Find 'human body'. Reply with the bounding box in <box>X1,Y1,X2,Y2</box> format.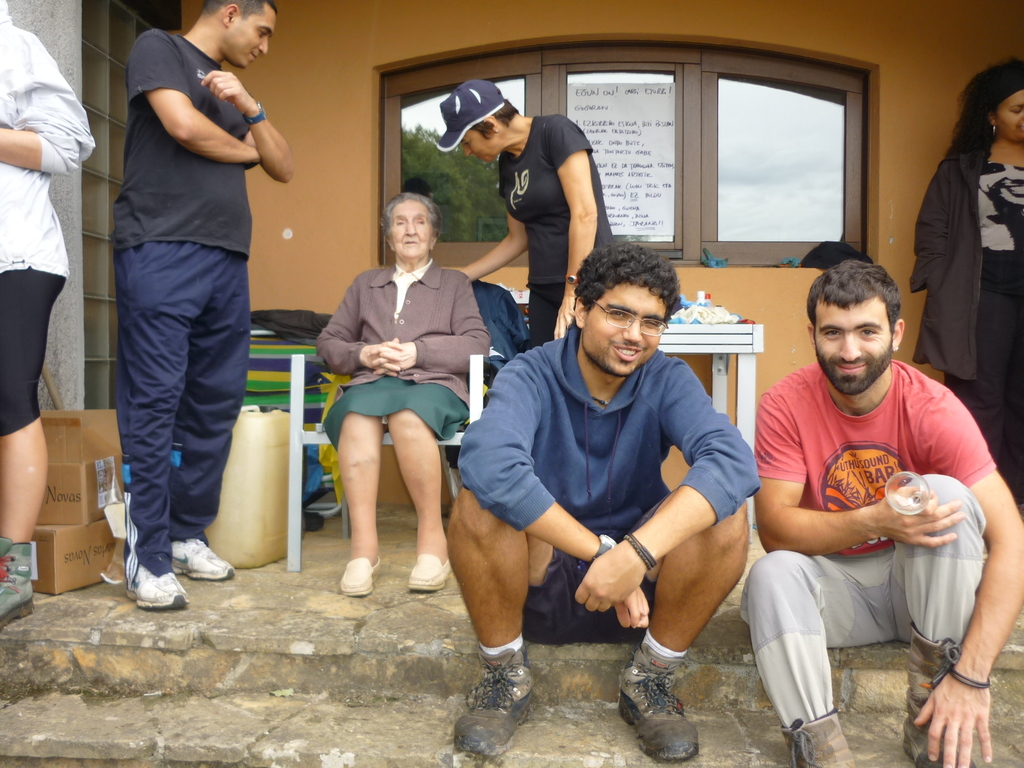
<box>911,145,1023,500</box>.
